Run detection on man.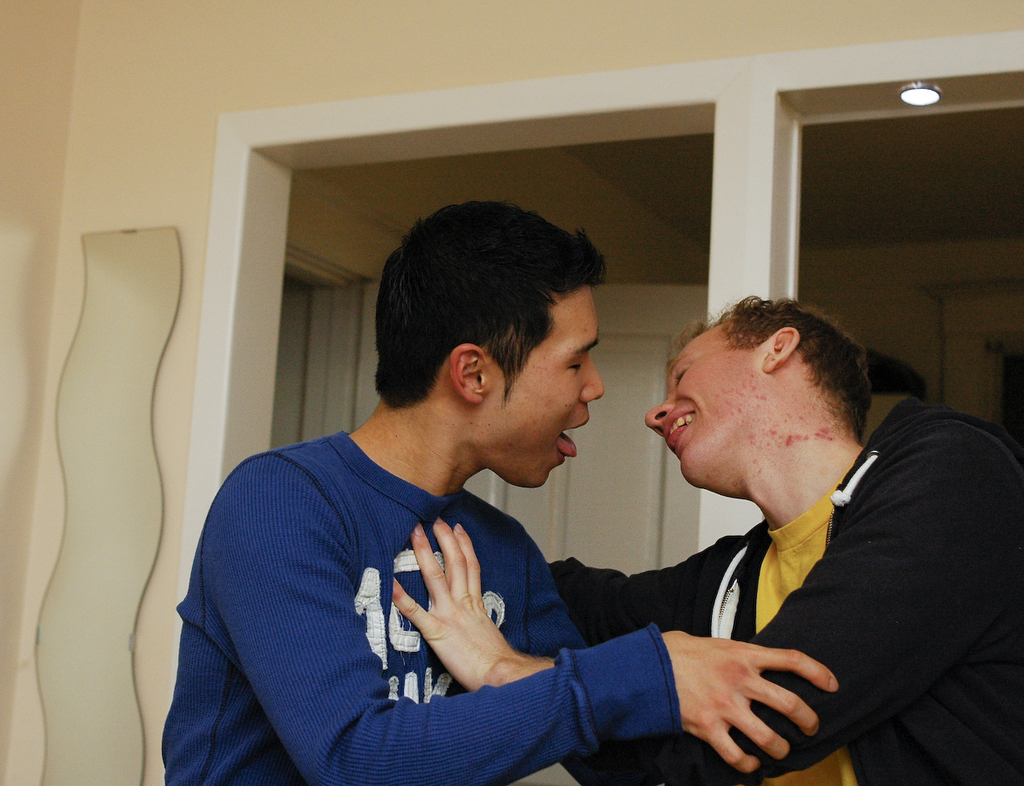
Result: box=[163, 195, 837, 785].
